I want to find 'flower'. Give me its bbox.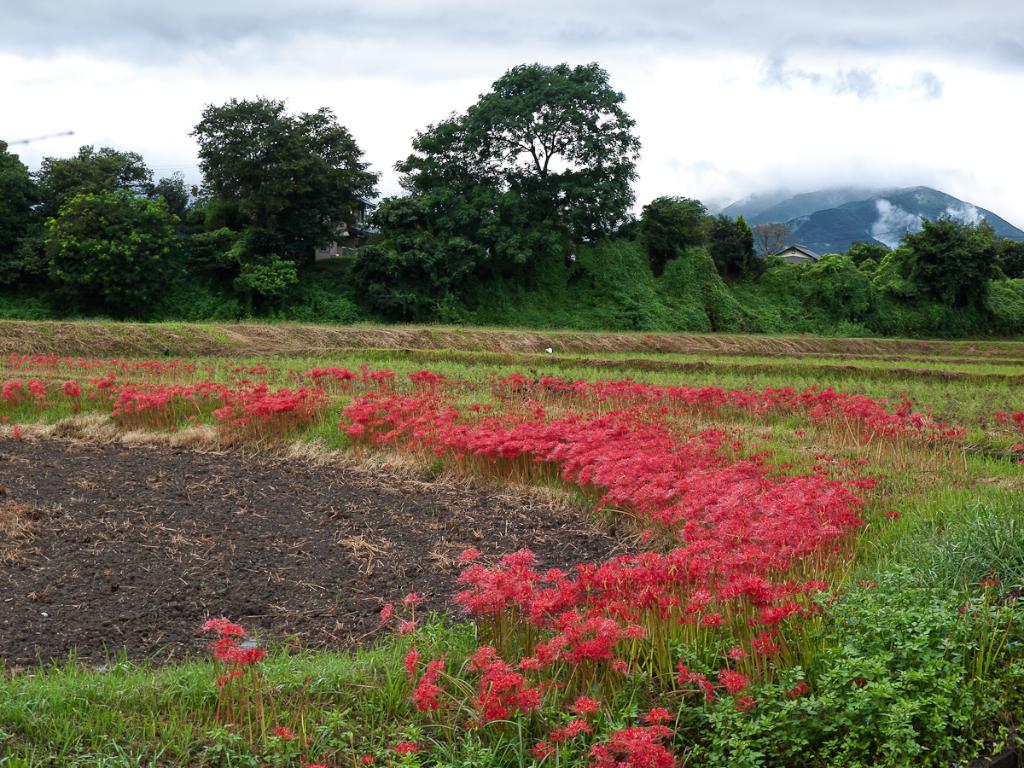
{"left": 391, "top": 738, "right": 418, "bottom": 759}.
